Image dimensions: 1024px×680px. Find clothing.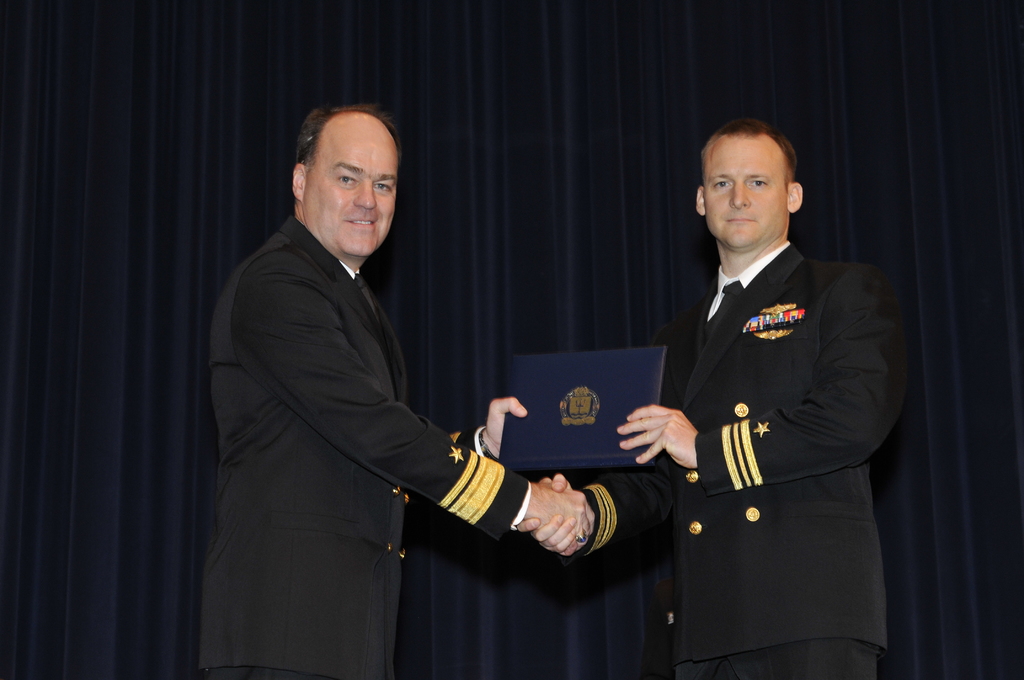
(x1=581, y1=238, x2=920, y2=673).
